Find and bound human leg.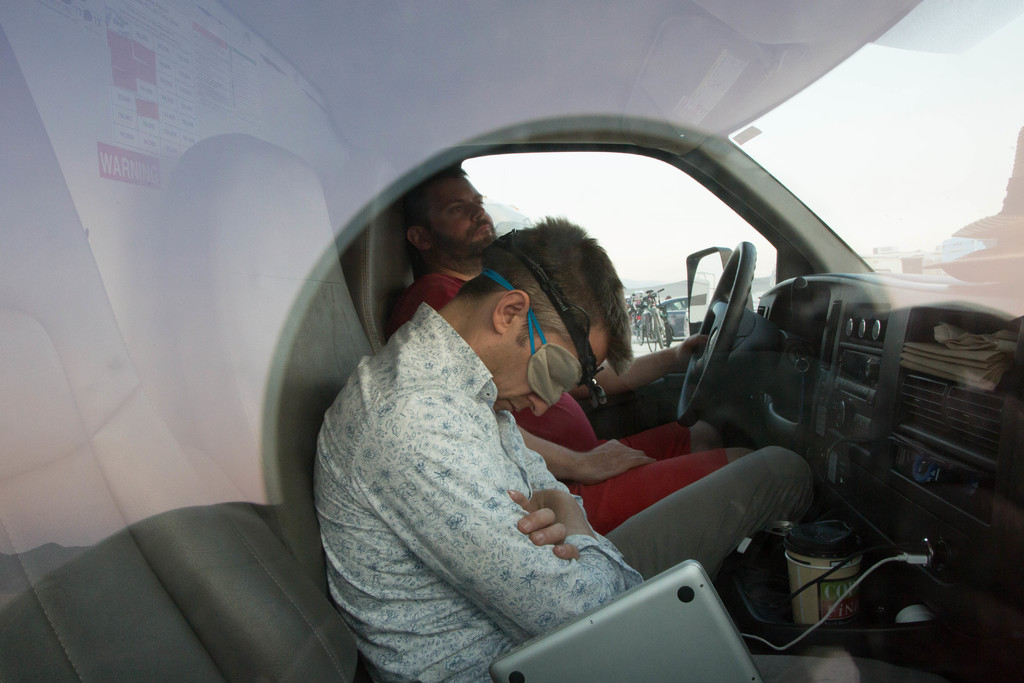
Bound: [x1=605, y1=447, x2=825, y2=579].
